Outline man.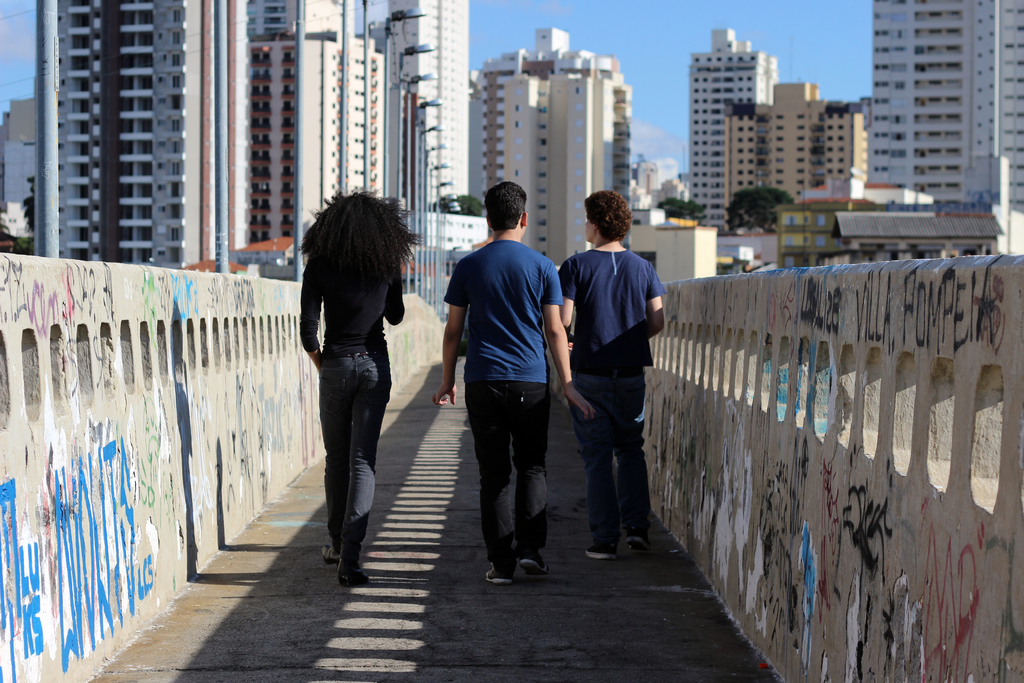
Outline: box=[444, 187, 572, 581].
